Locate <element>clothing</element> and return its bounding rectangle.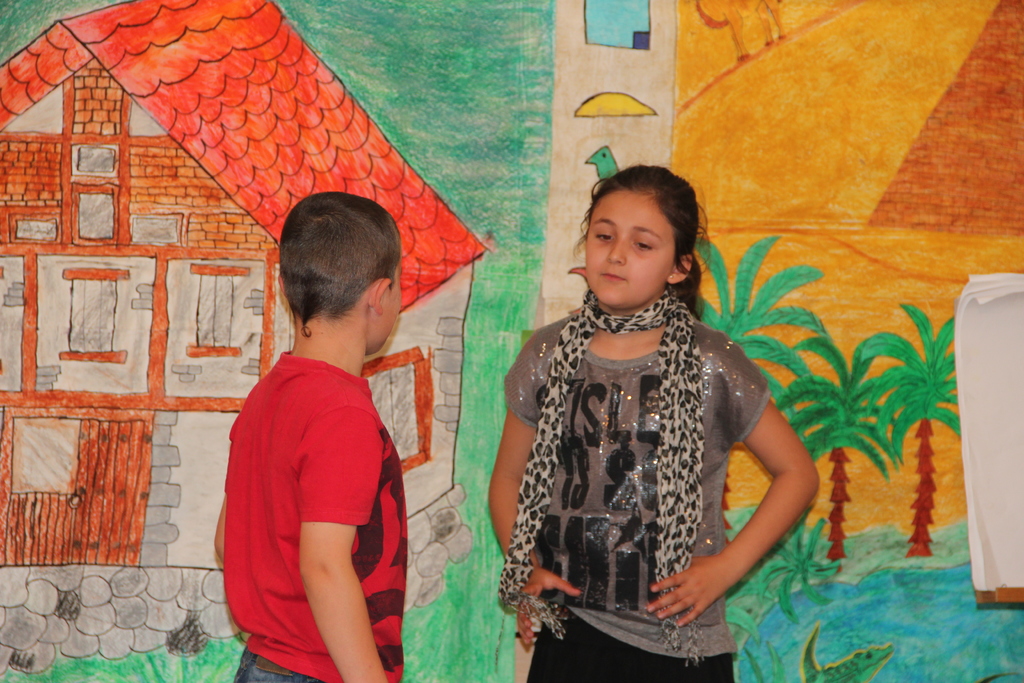
496, 244, 803, 659.
